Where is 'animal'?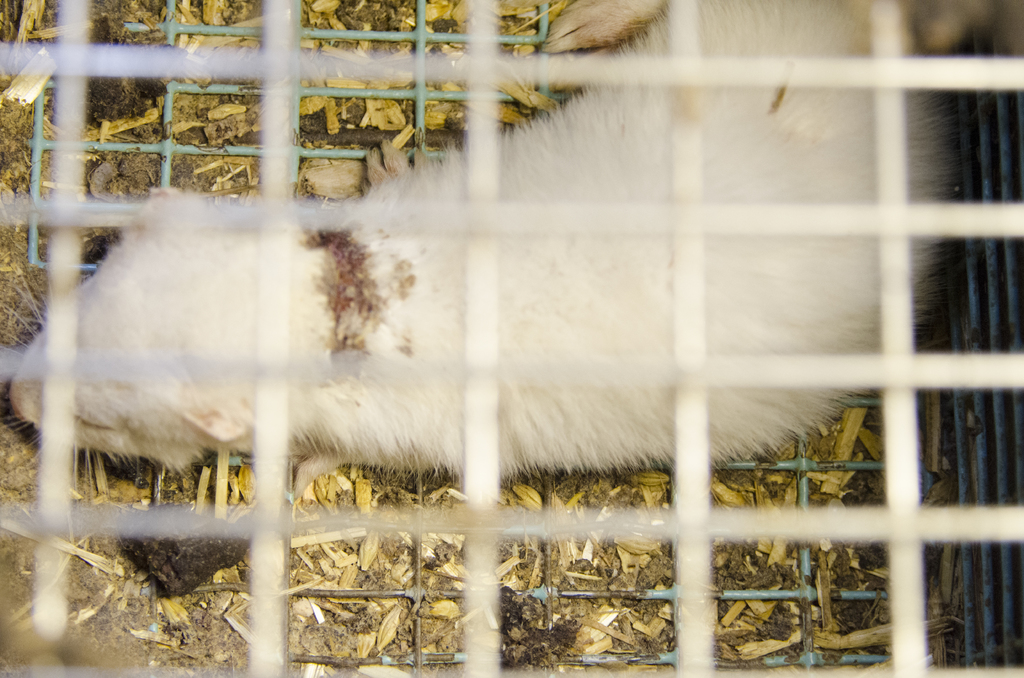
x1=2, y1=1, x2=964, y2=474.
